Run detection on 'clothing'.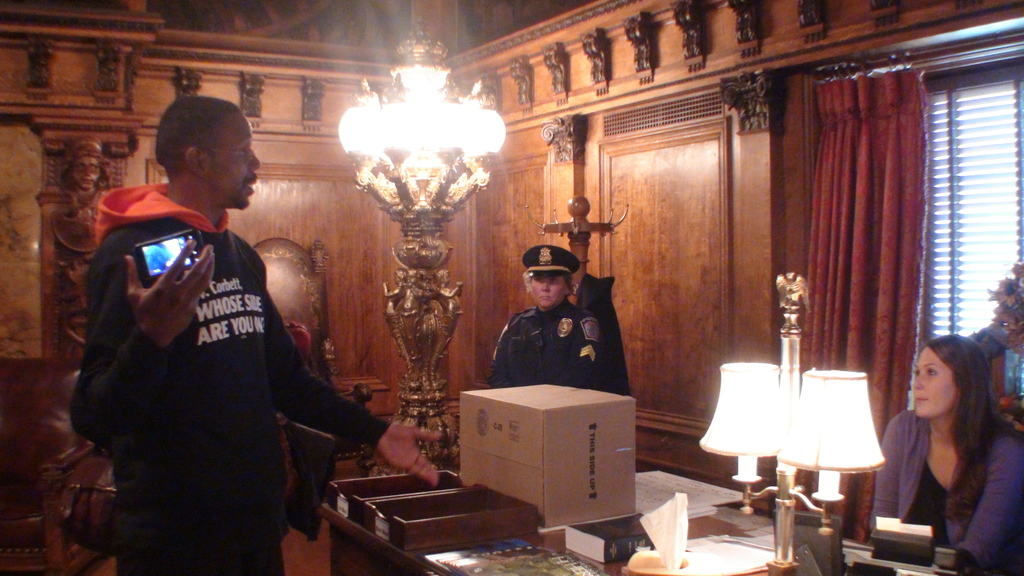
Result: l=484, t=298, r=620, b=393.
